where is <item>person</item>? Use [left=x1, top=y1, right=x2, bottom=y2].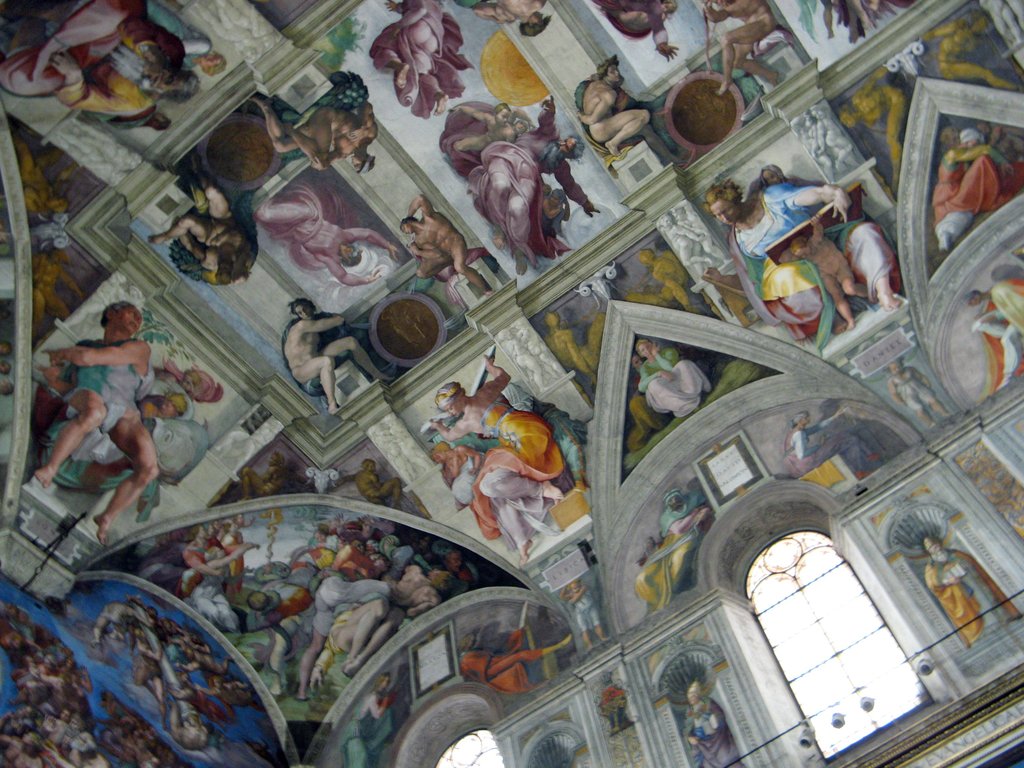
[left=235, top=174, right=404, bottom=278].
